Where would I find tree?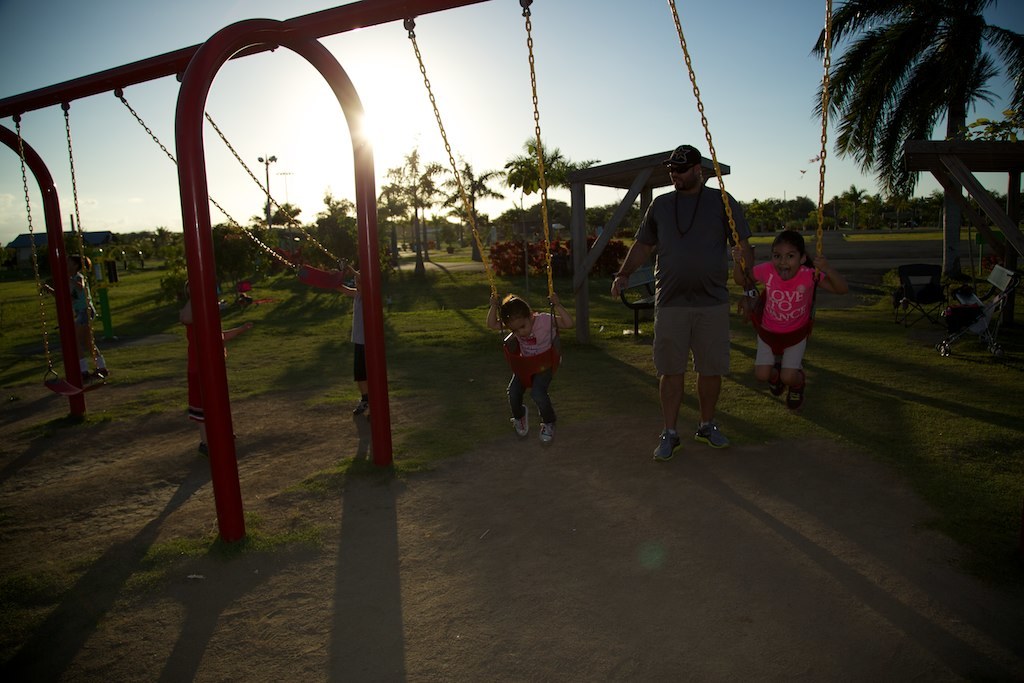
At (left=810, top=0, right=1023, bottom=294).
